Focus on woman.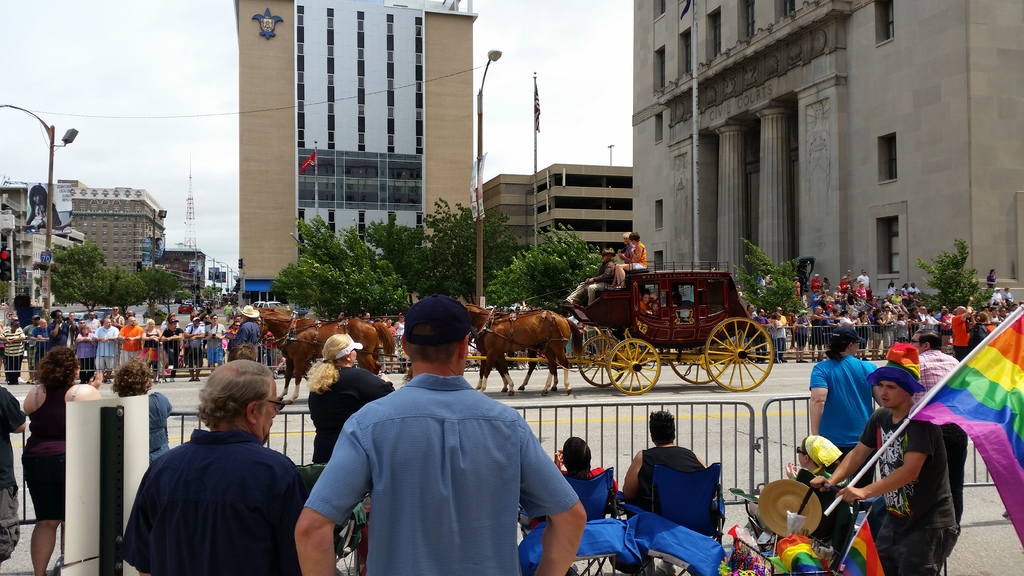
Focused at locate(770, 310, 788, 363).
